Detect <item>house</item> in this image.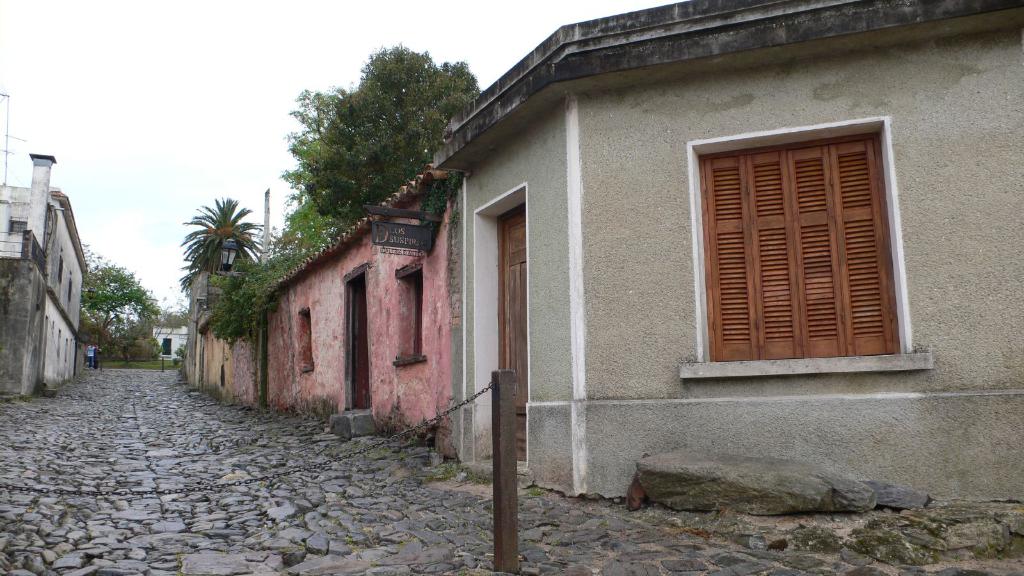
Detection: bbox=(0, 152, 94, 393).
